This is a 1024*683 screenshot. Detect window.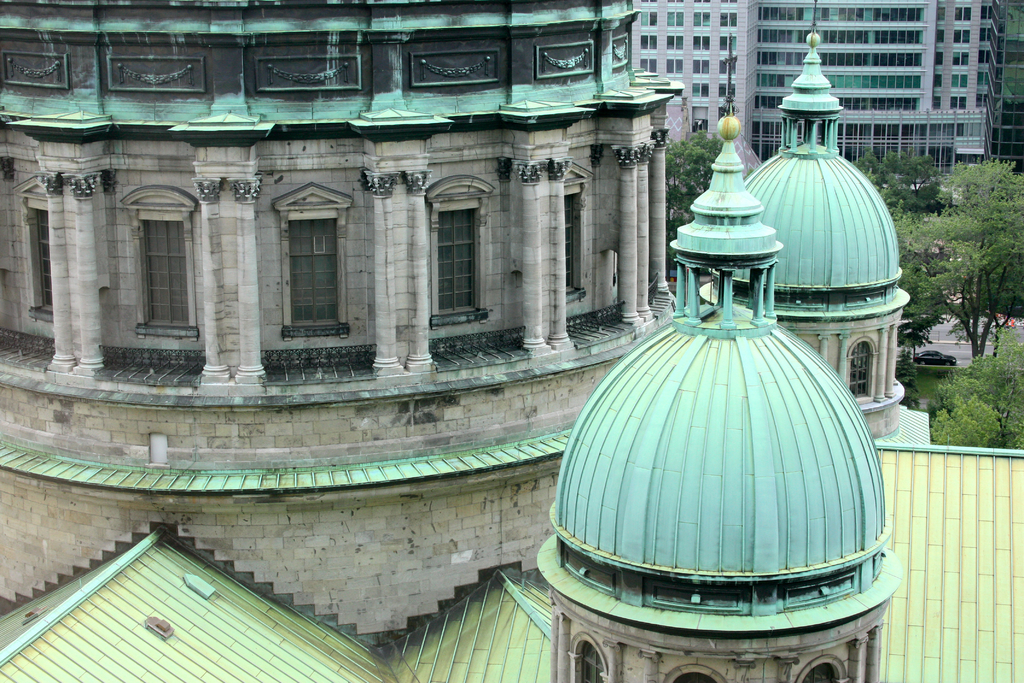
locate(952, 4, 974, 20).
